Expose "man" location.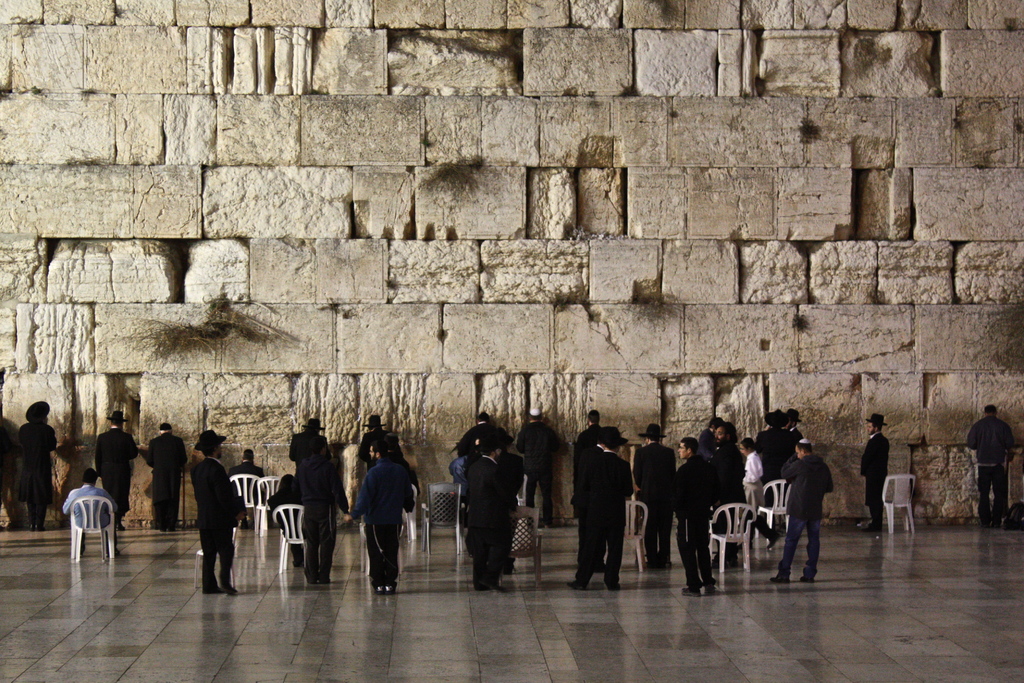
Exposed at 711,423,740,571.
